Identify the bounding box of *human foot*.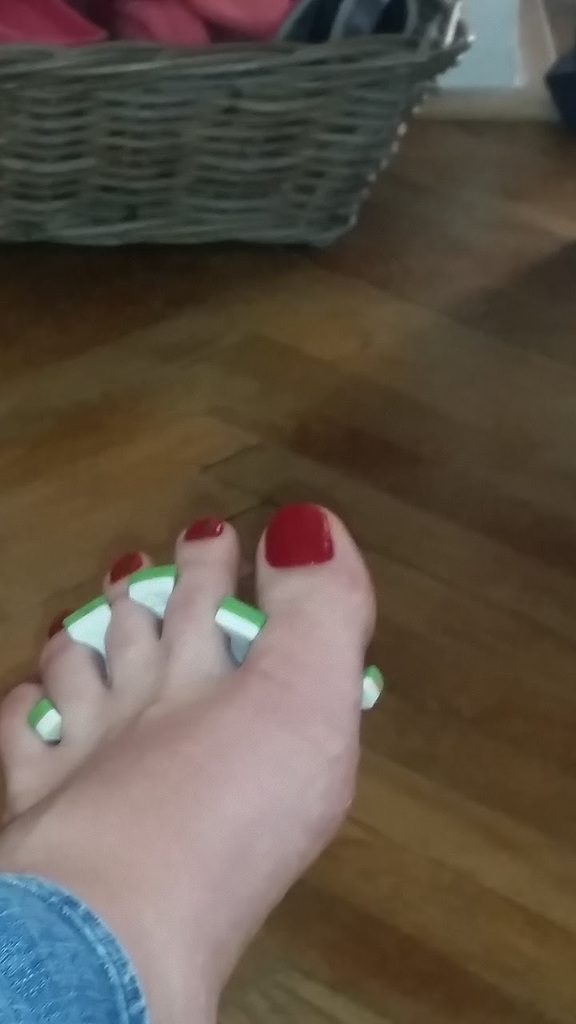
[0, 494, 390, 1023].
